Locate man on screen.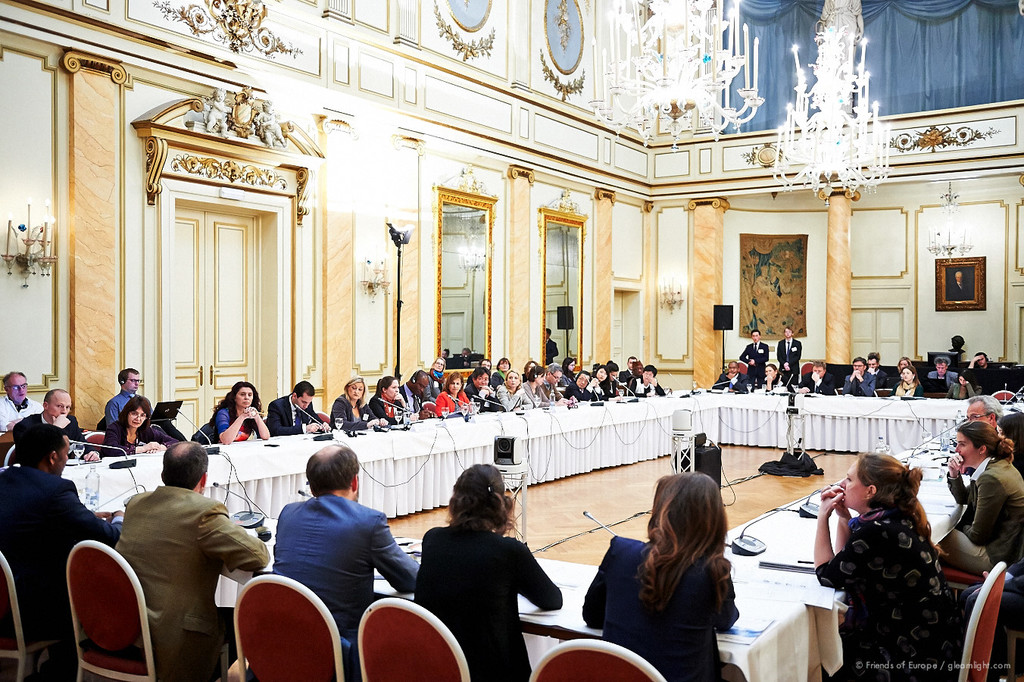
On screen at rect(970, 353, 992, 370).
